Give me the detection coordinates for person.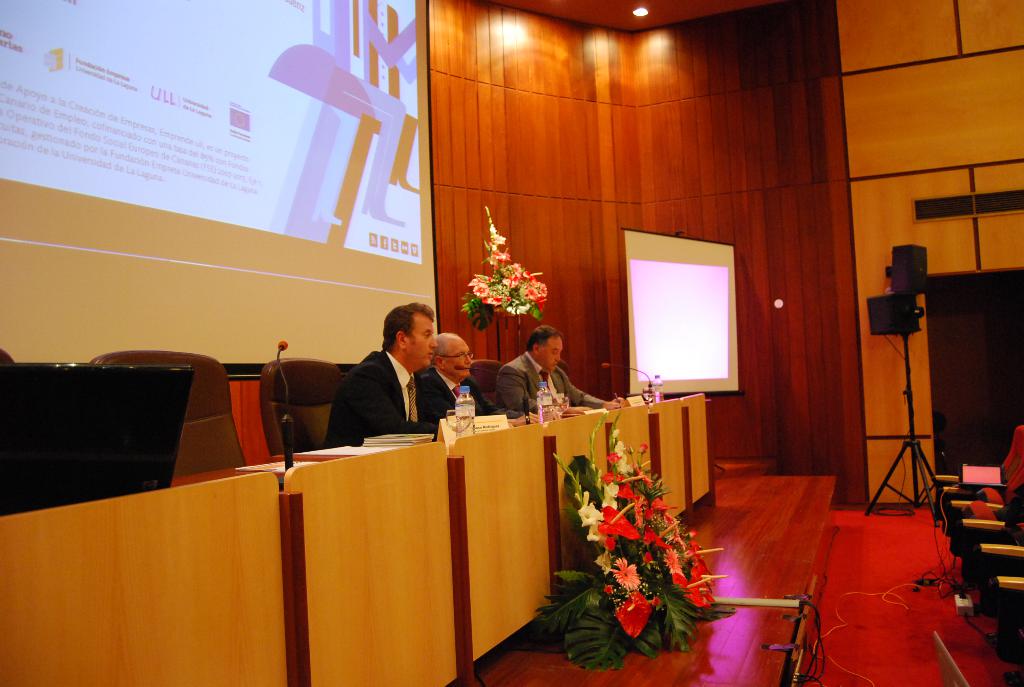
l=493, t=323, r=625, b=416.
